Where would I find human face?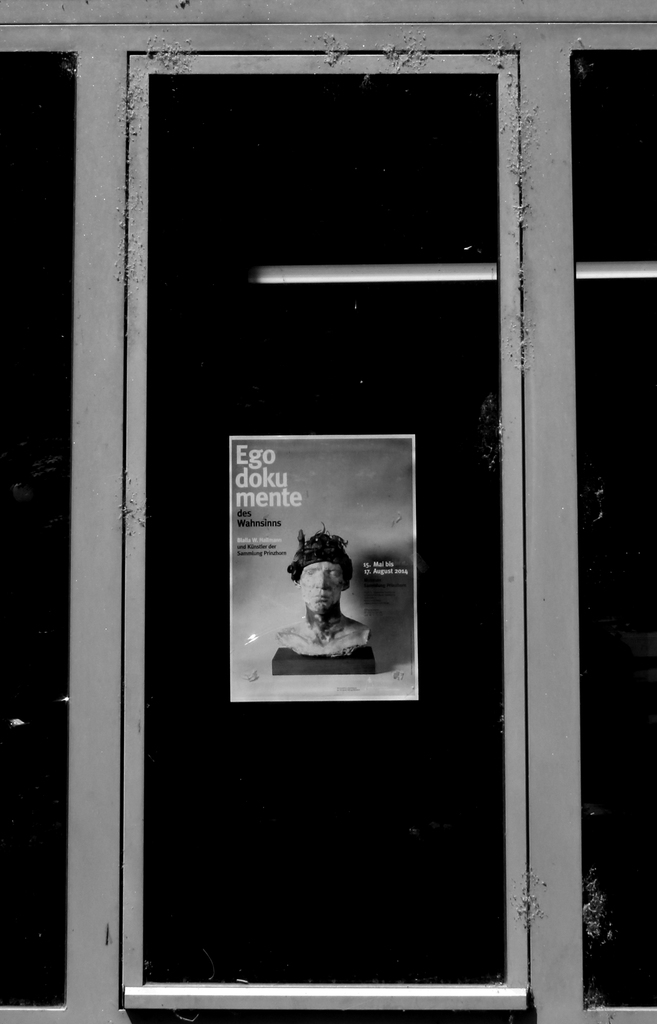
At BBox(297, 563, 345, 617).
